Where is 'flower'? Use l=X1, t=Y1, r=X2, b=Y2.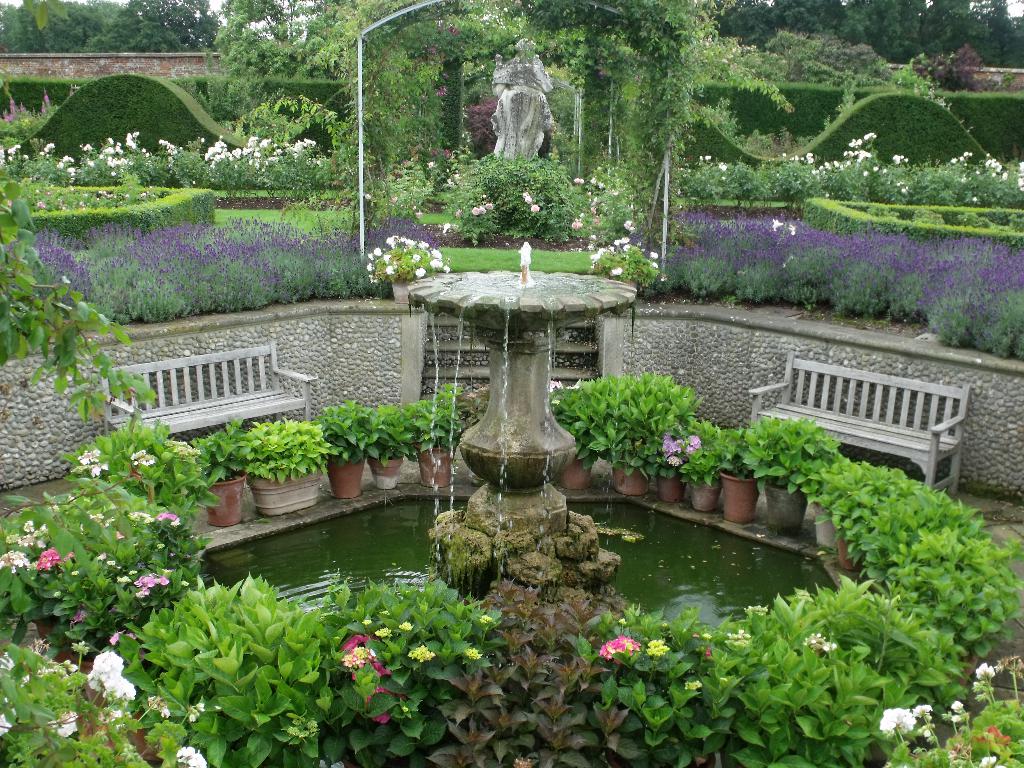
l=647, t=633, r=667, b=658.
